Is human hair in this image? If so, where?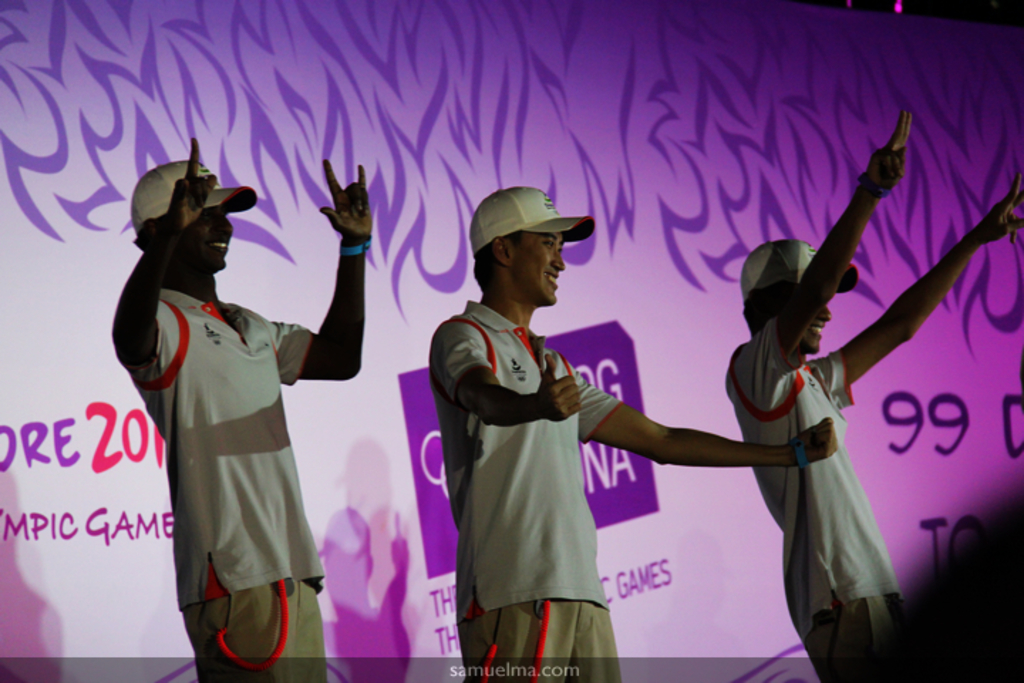
Yes, at bbox=(474, 243, 502, 299).
